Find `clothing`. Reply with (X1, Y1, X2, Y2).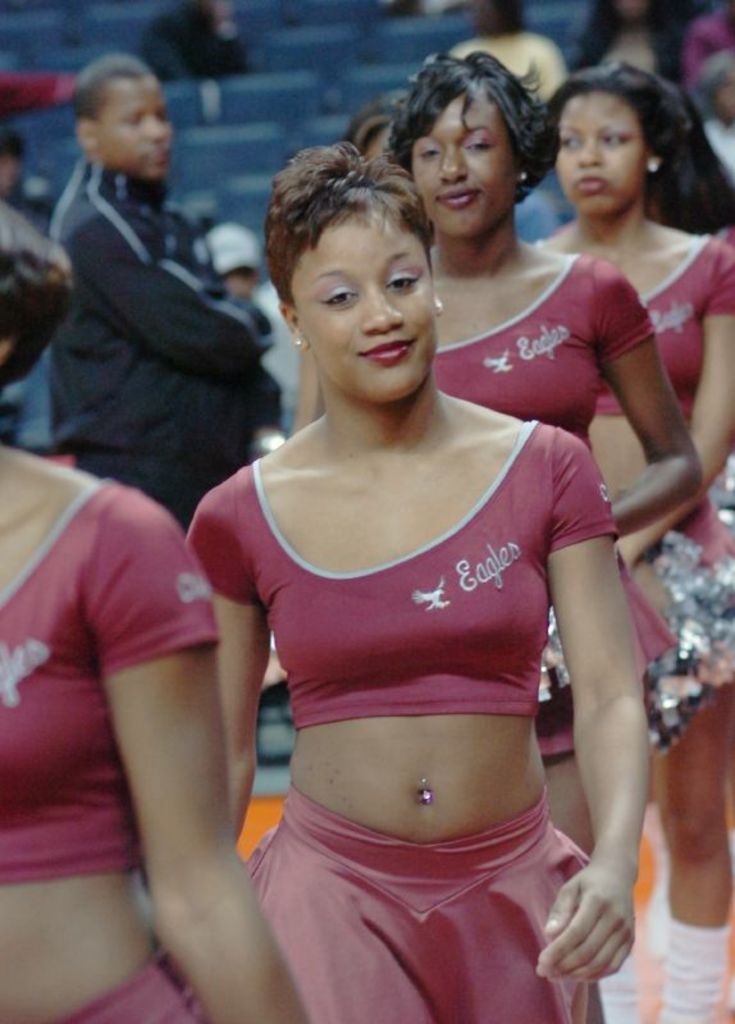
(588, 230, 734, 419).
